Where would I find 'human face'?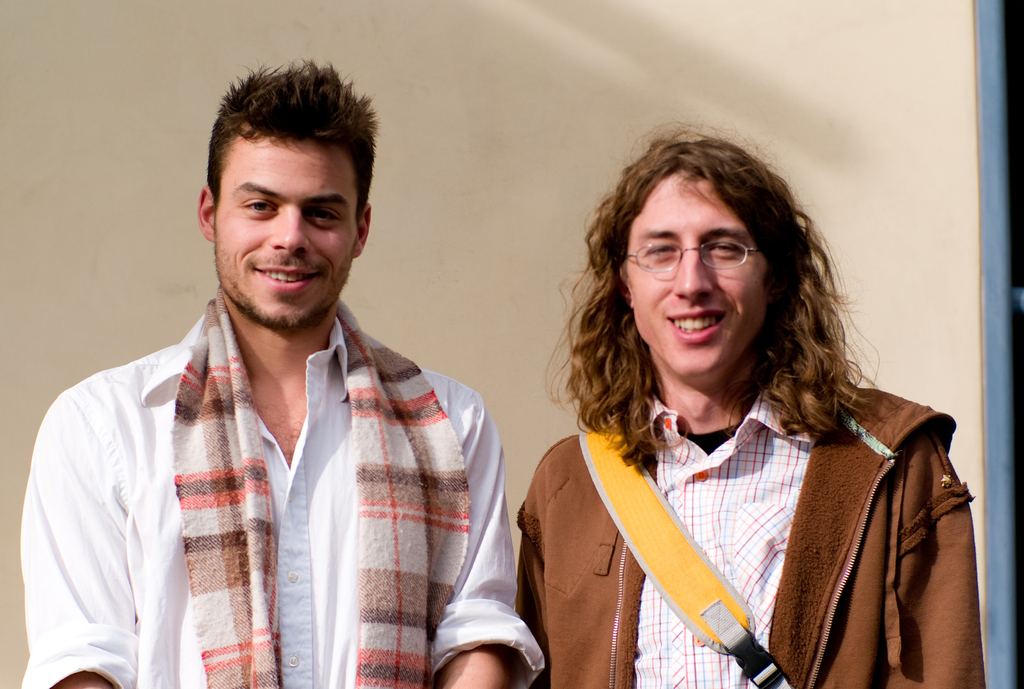
At (left=630, top=172, right=766, bottom=375).
